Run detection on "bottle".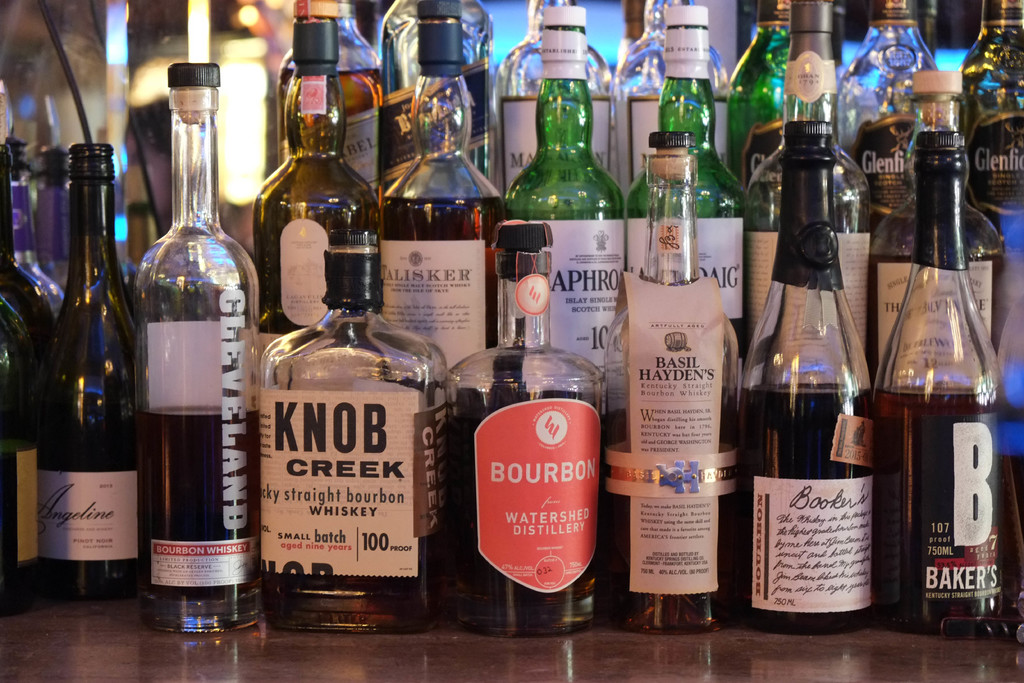
Result: (left=732, top=0, right=797, bottom=196).
